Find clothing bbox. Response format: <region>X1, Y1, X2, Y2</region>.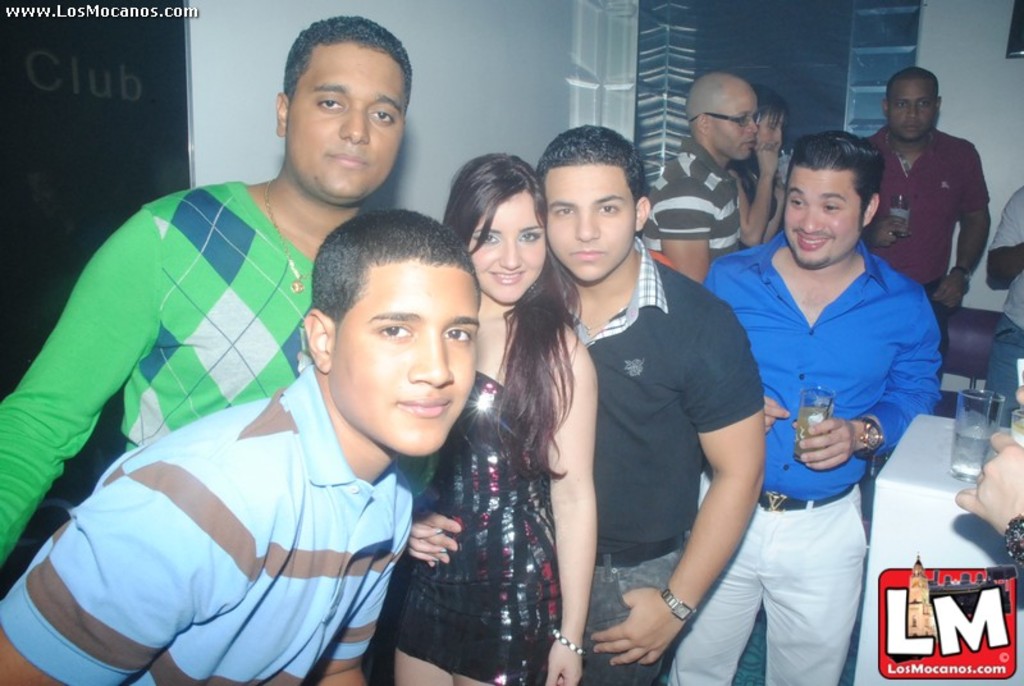
<region>379, 363, 561, 685</region>.
